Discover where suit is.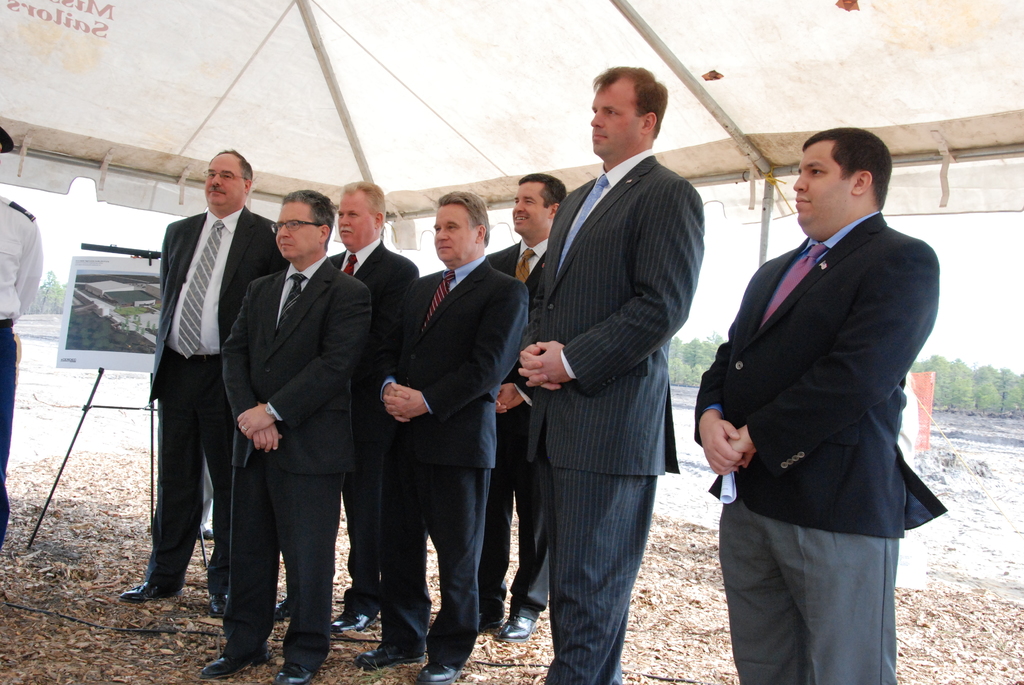
Discovered at [left=328, top=238, right=420, bottom=619].
